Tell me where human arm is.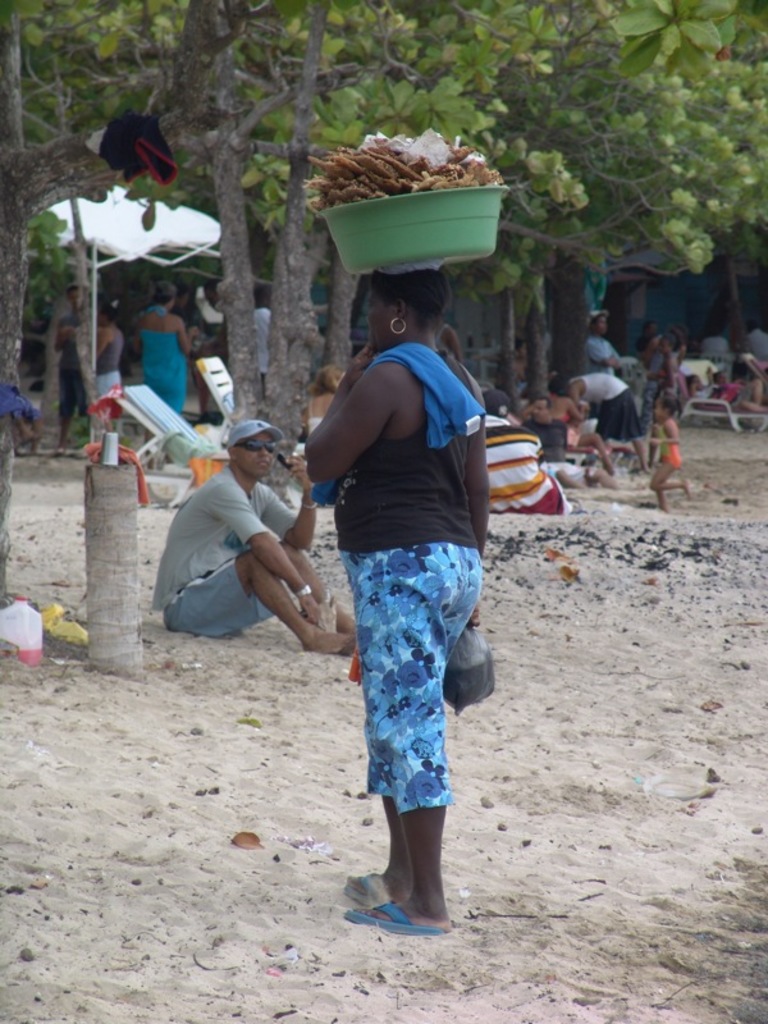
human arm is at crop(251, 456, 316, 554).
